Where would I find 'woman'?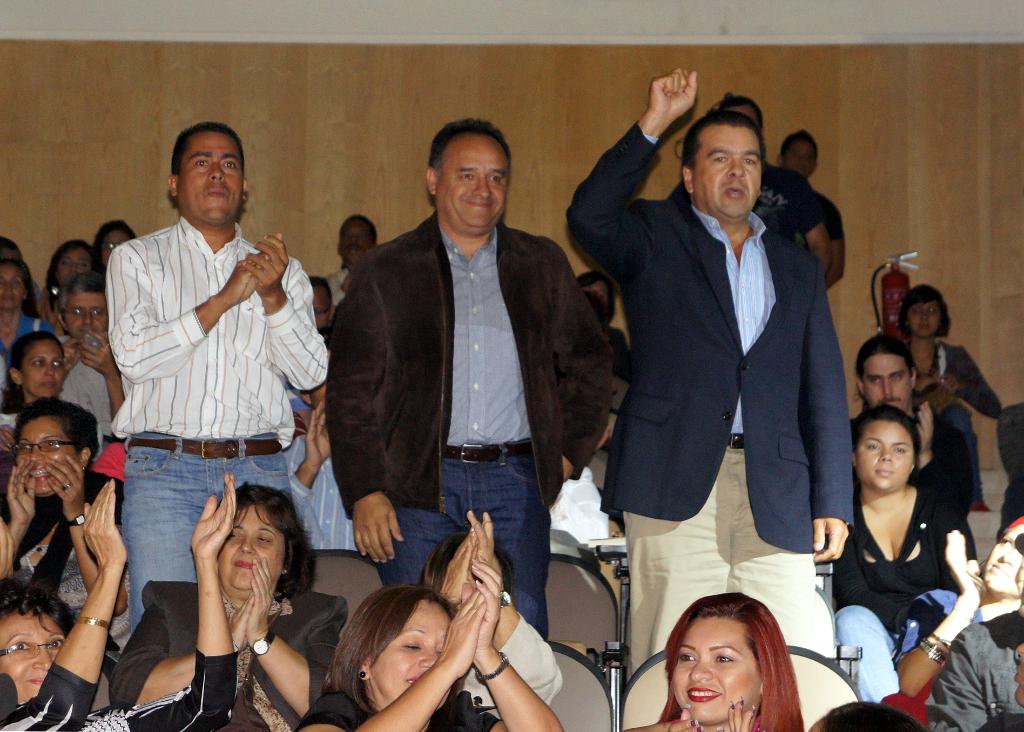
At locate(897, 283, 1002, 507).
